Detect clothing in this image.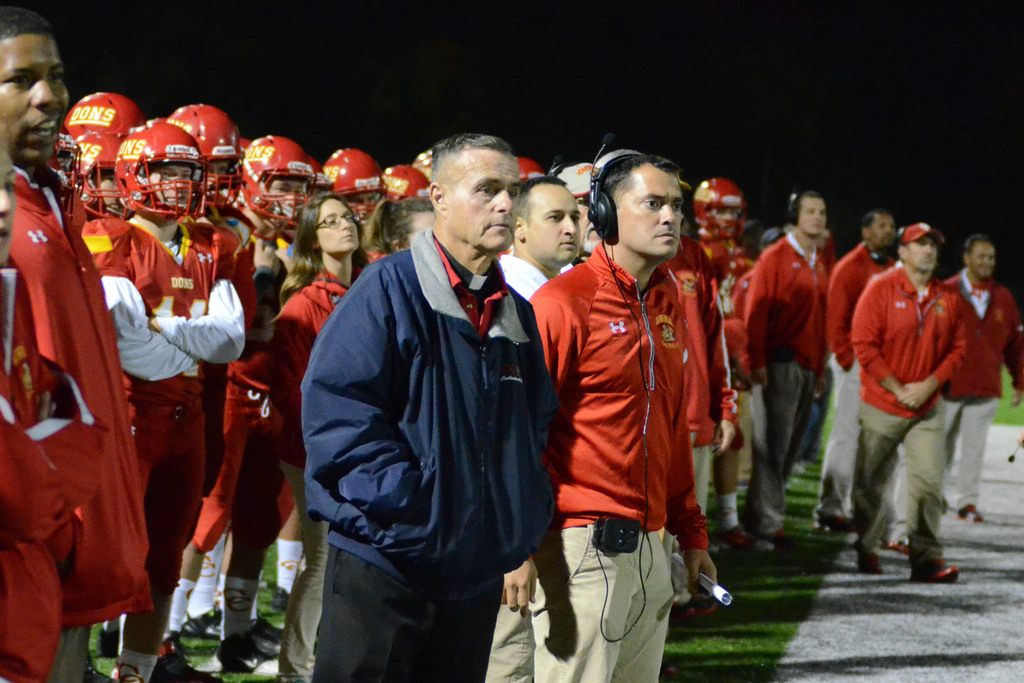
Detection: (left=495, top=252, right=575, bottom=682).
